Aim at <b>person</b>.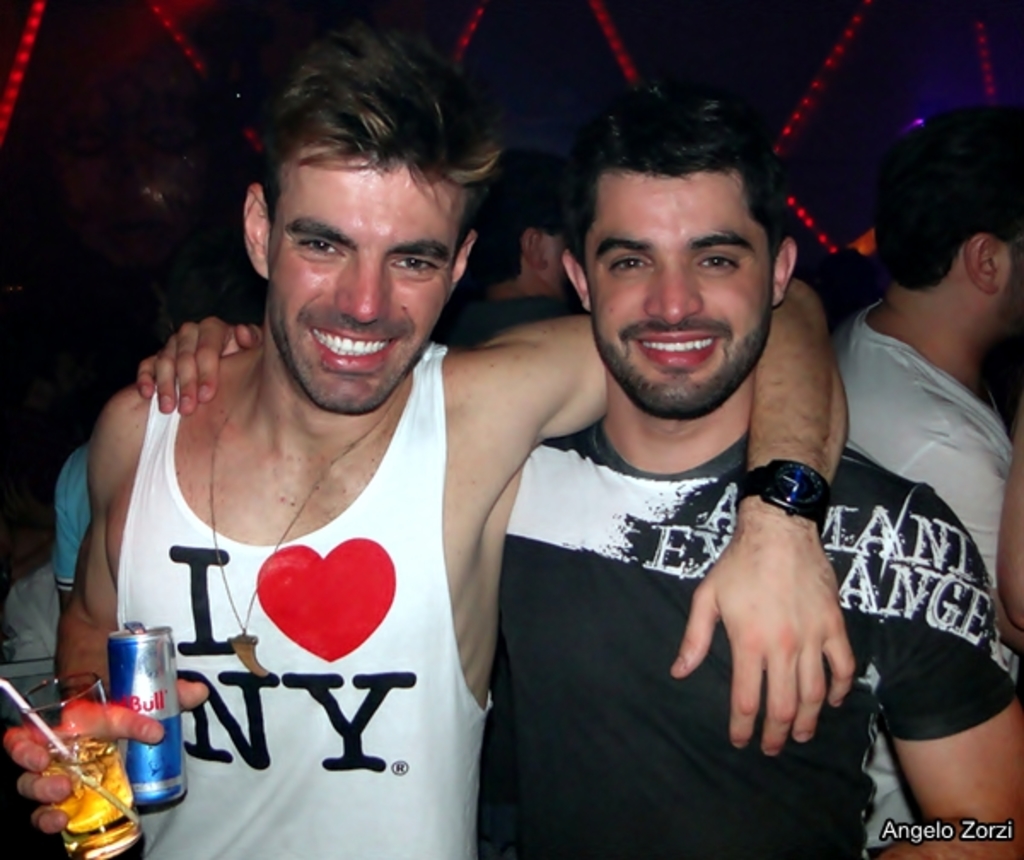
Aimed at pyautogui.locateOnScreen(138, 106, 1022, 858).
